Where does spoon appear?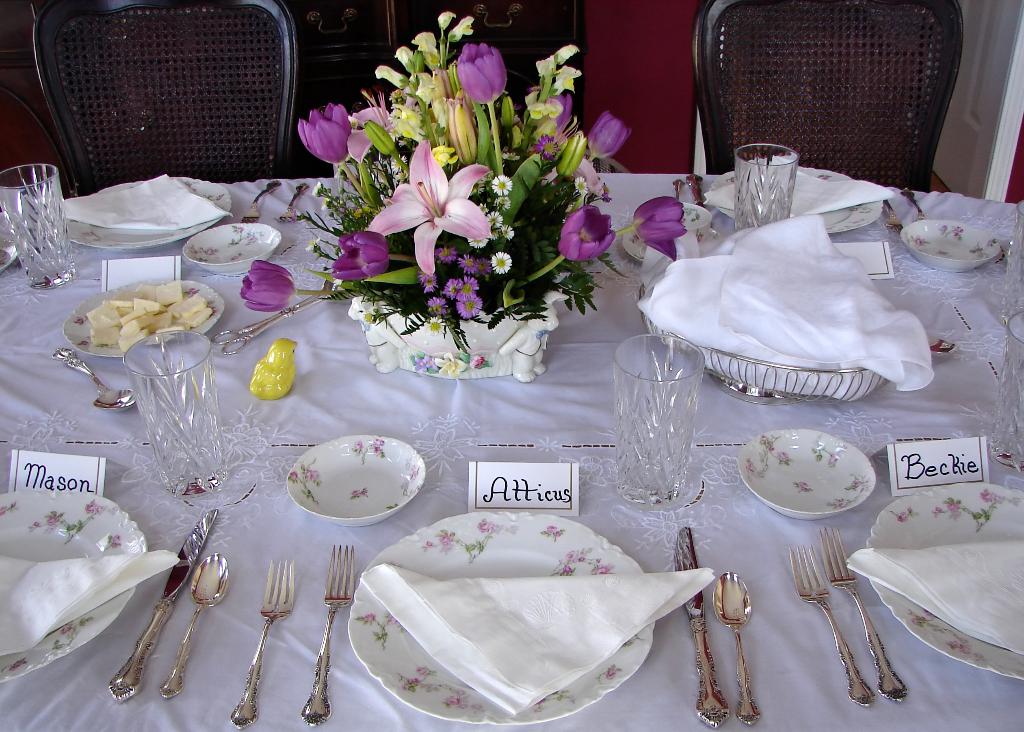
Appears at 161/553/230/699.
